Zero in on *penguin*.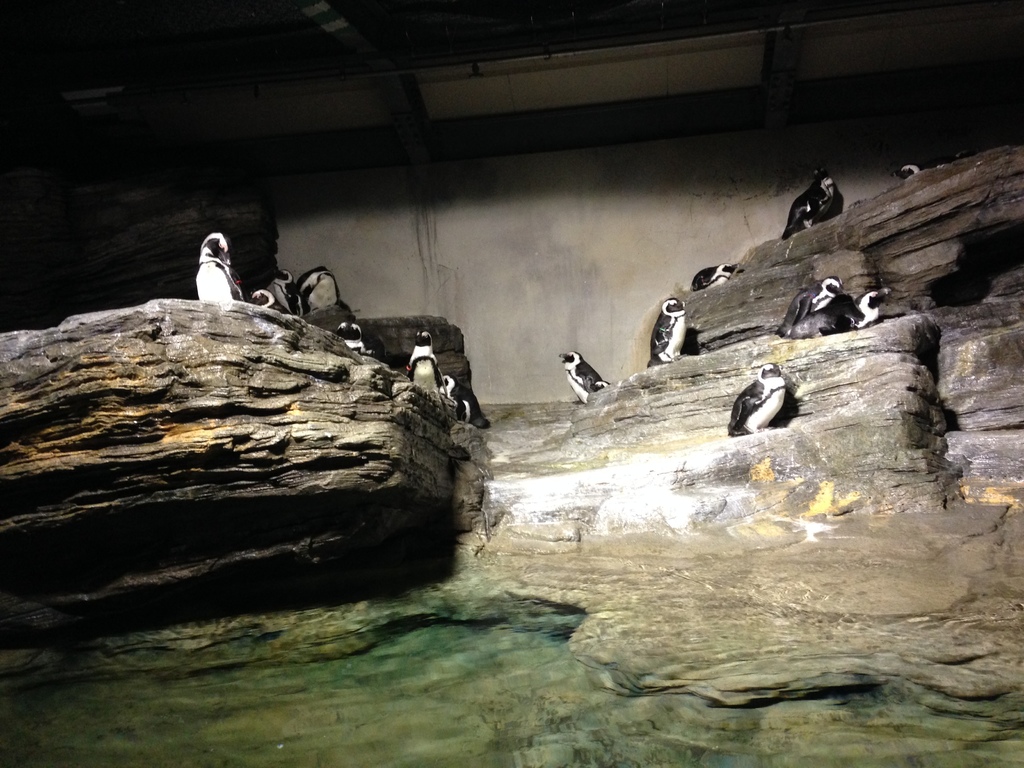
Zeroed in: <bbox>301, 264, 340, 312</bbox>.
